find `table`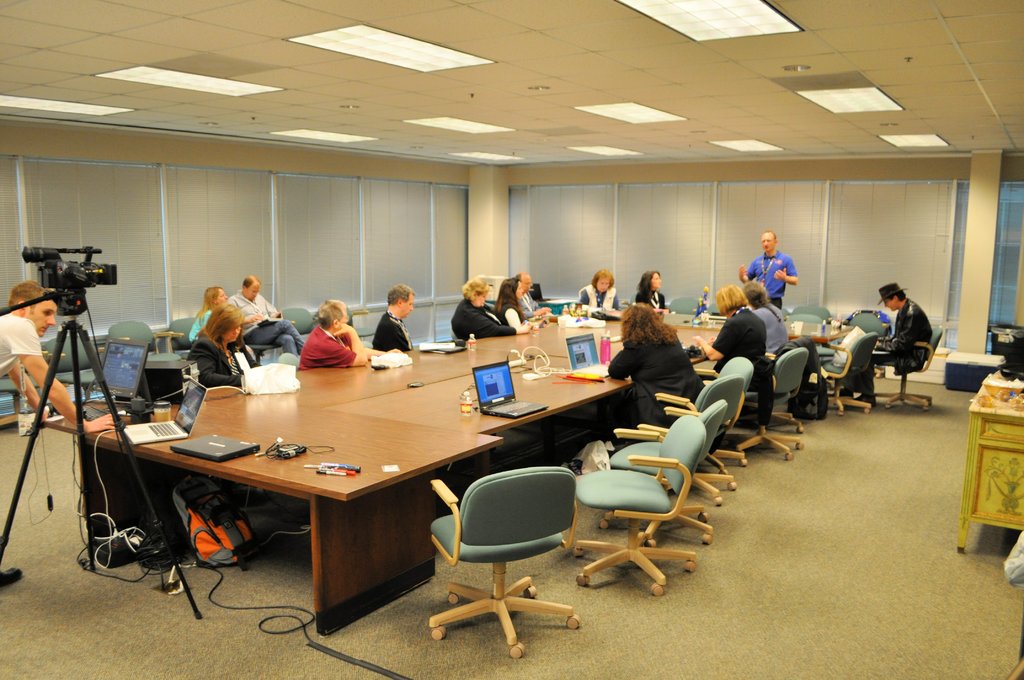
275/359/612/646
